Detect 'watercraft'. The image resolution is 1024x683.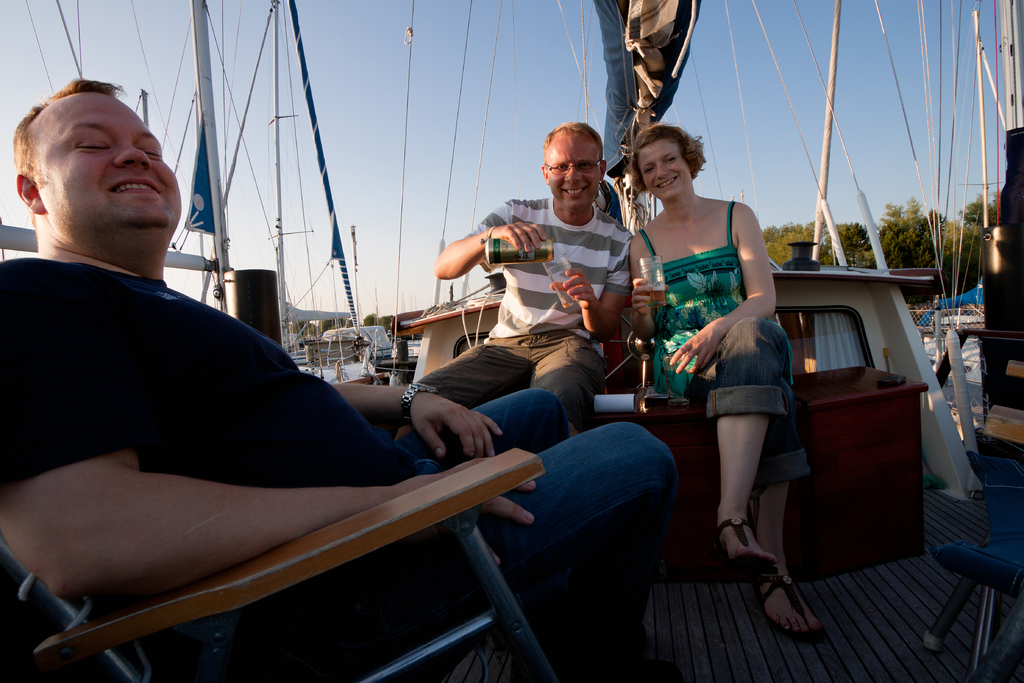
bbox=[0, 0, 1023, 682].
